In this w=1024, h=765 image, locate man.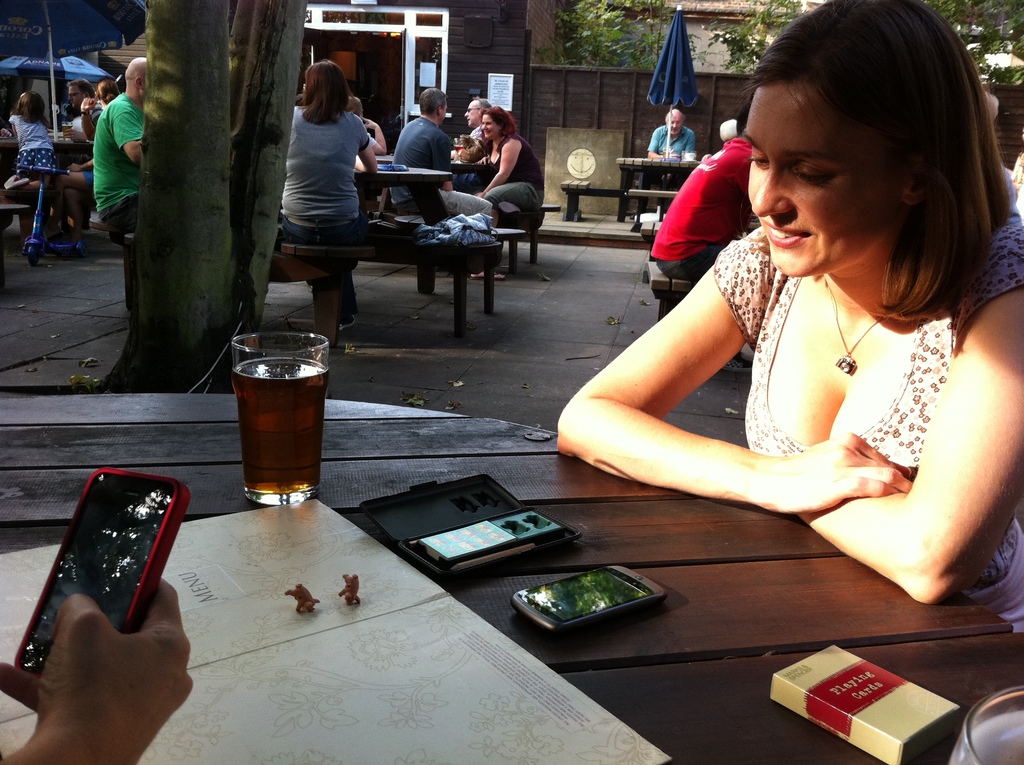
Bounding box: {"x1": 630, "y1": 106, "x2": 696, "y2": 230}.
